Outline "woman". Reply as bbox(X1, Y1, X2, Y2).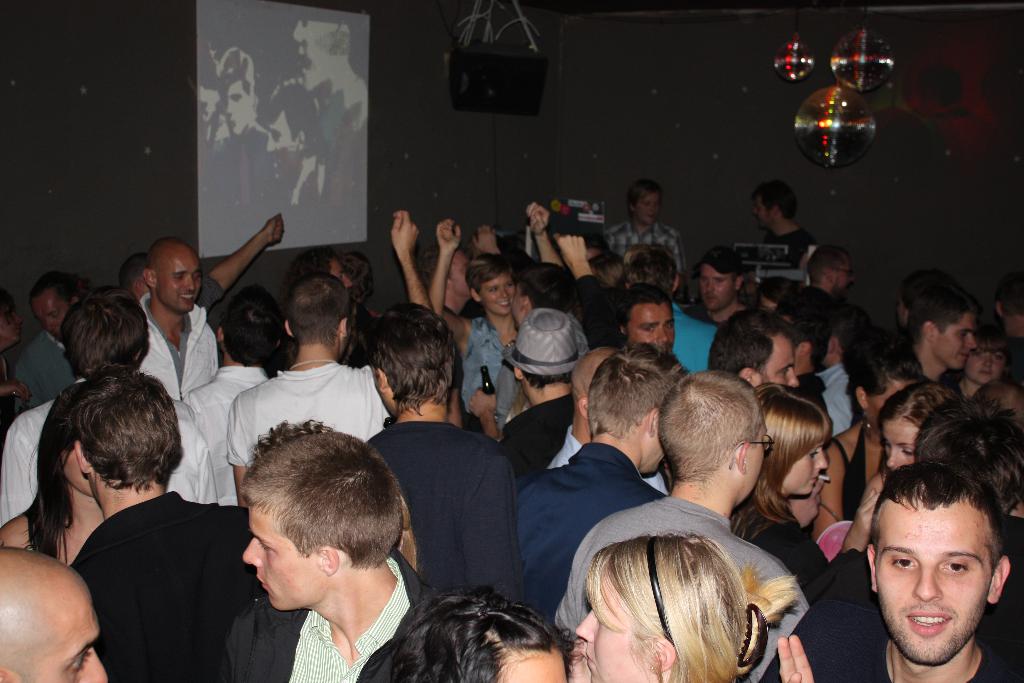
bbox(876, 382, 955, 472).
